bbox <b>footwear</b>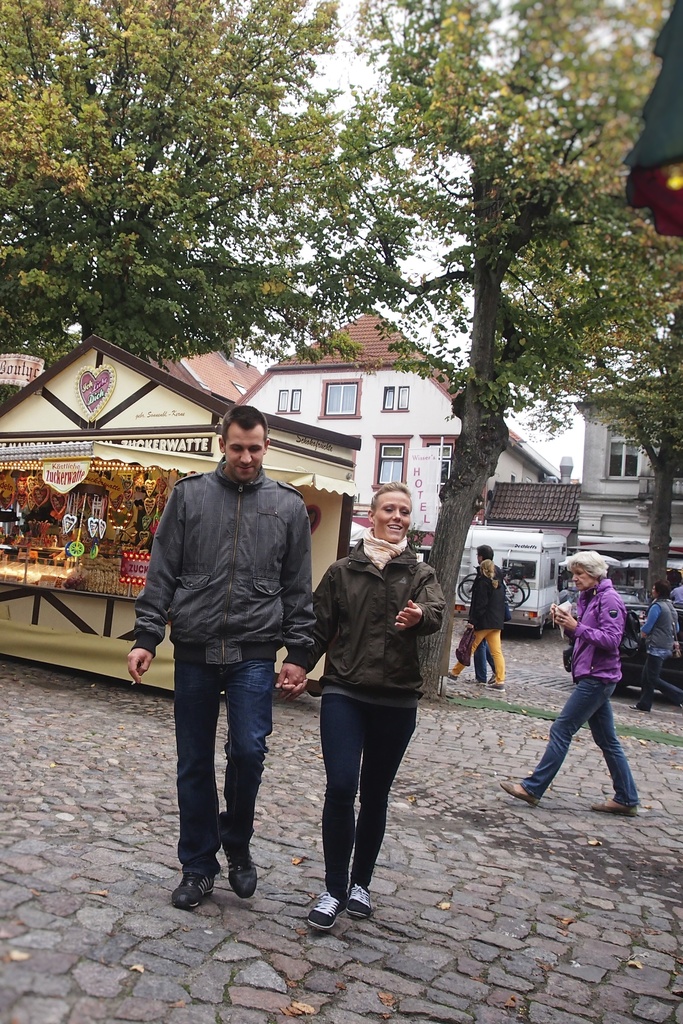
bbox=[302, 881, 381, 938]
